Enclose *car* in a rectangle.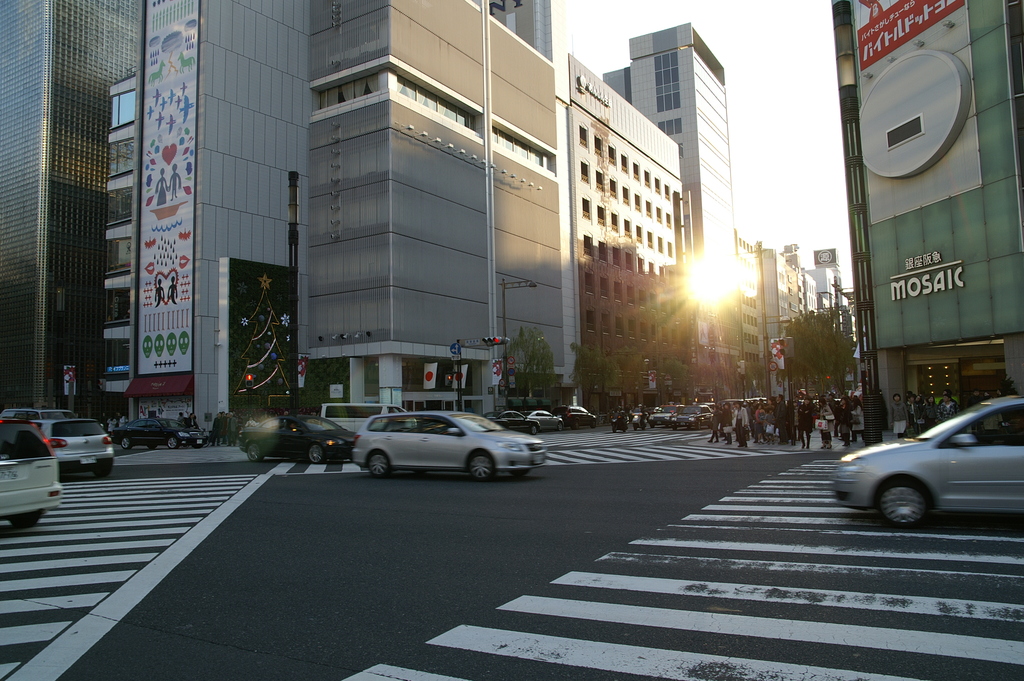
<region>833, 403, 1020, 532</region>.
